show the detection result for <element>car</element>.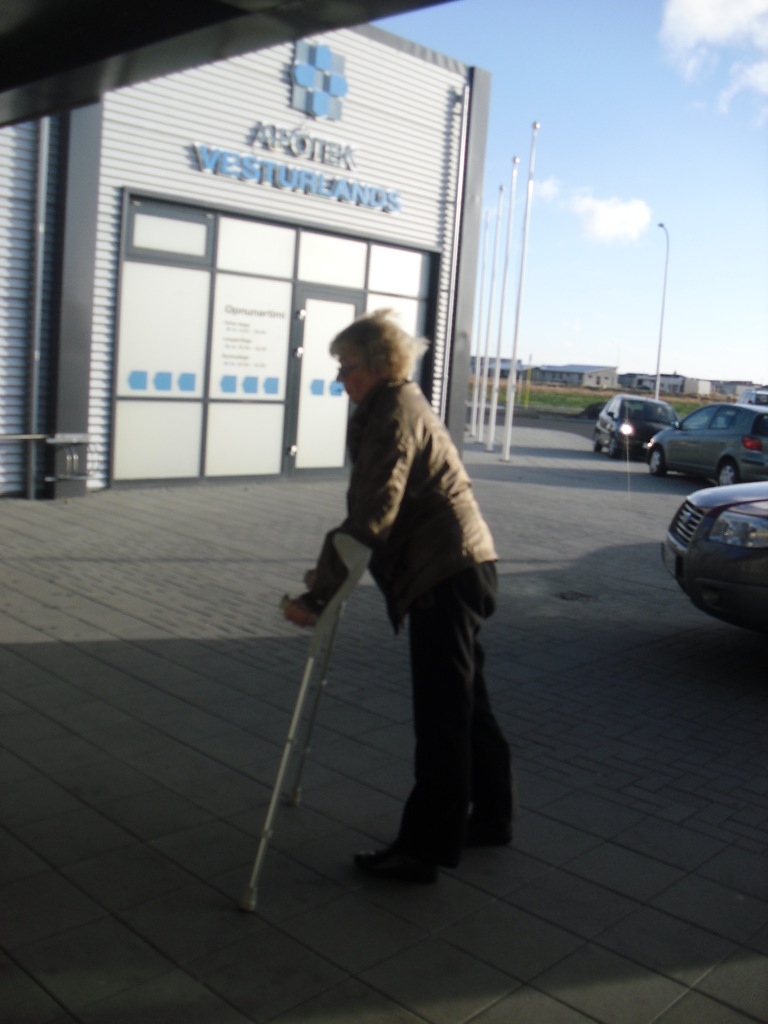
(648, 403, 767, 478).
